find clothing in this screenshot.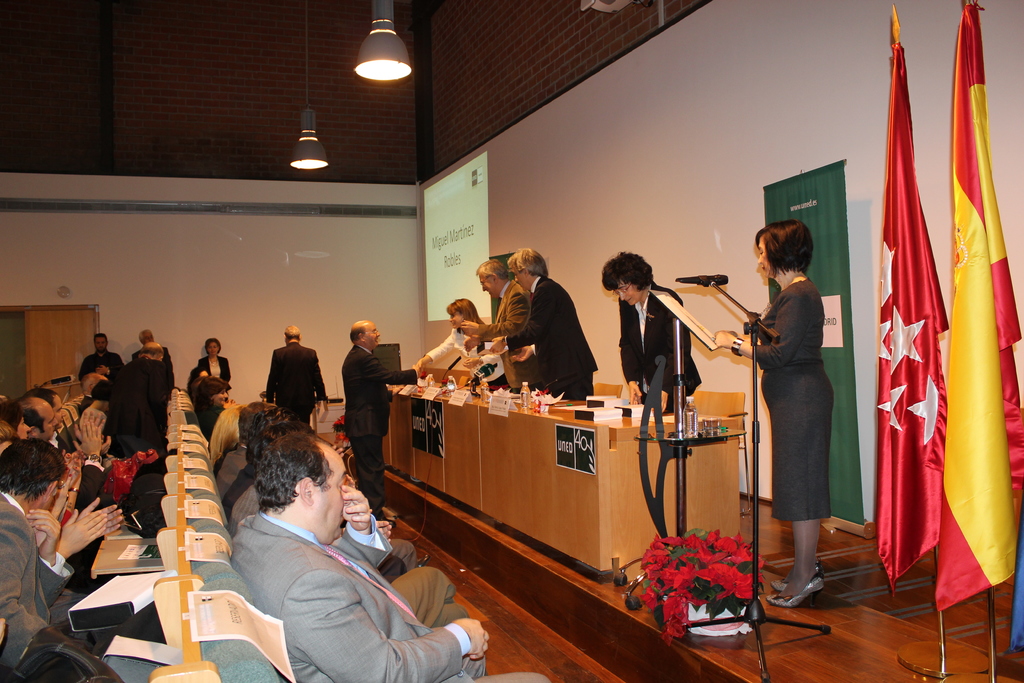
The bounding box for clothing is <region>758, 247, 857, 570</region>.
